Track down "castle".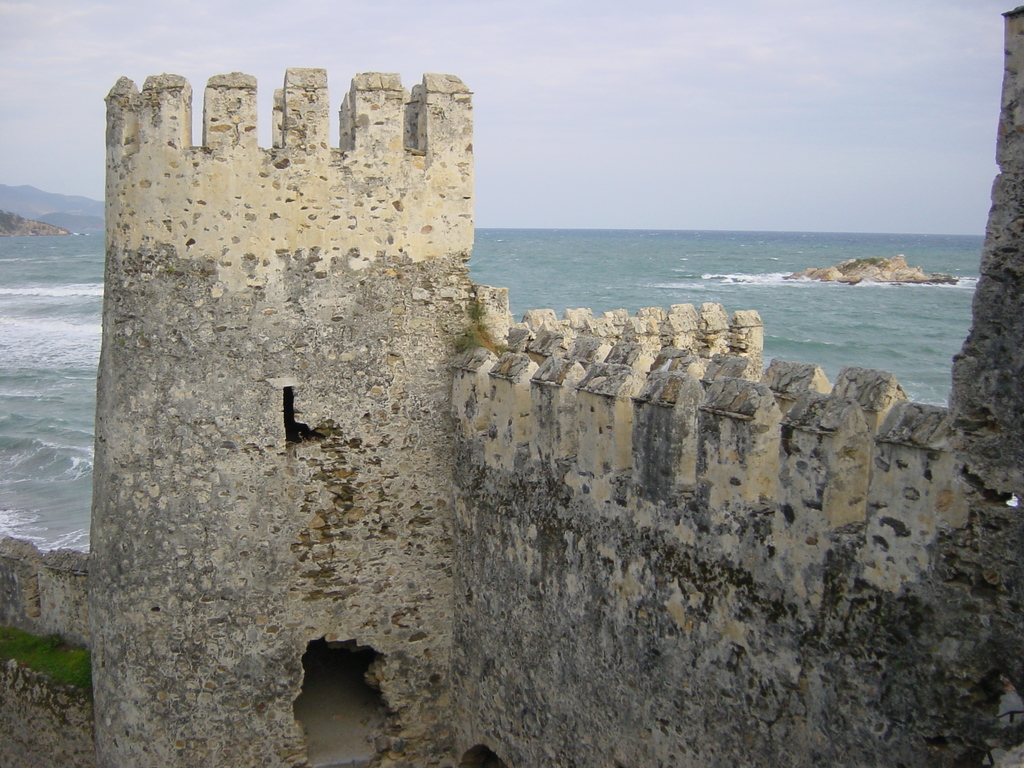
Tracked to left=0, top=6, right=1021, bottom=767.
